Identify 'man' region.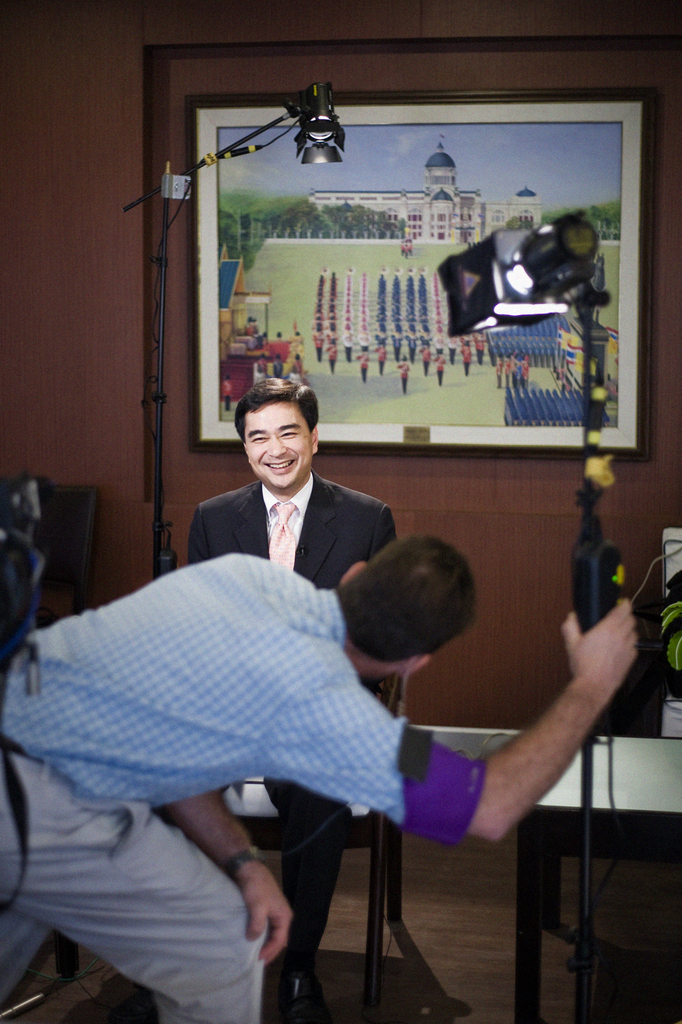
Region: {"left": 184, "top": 375, "right": 399, "bottom": 1023}.
